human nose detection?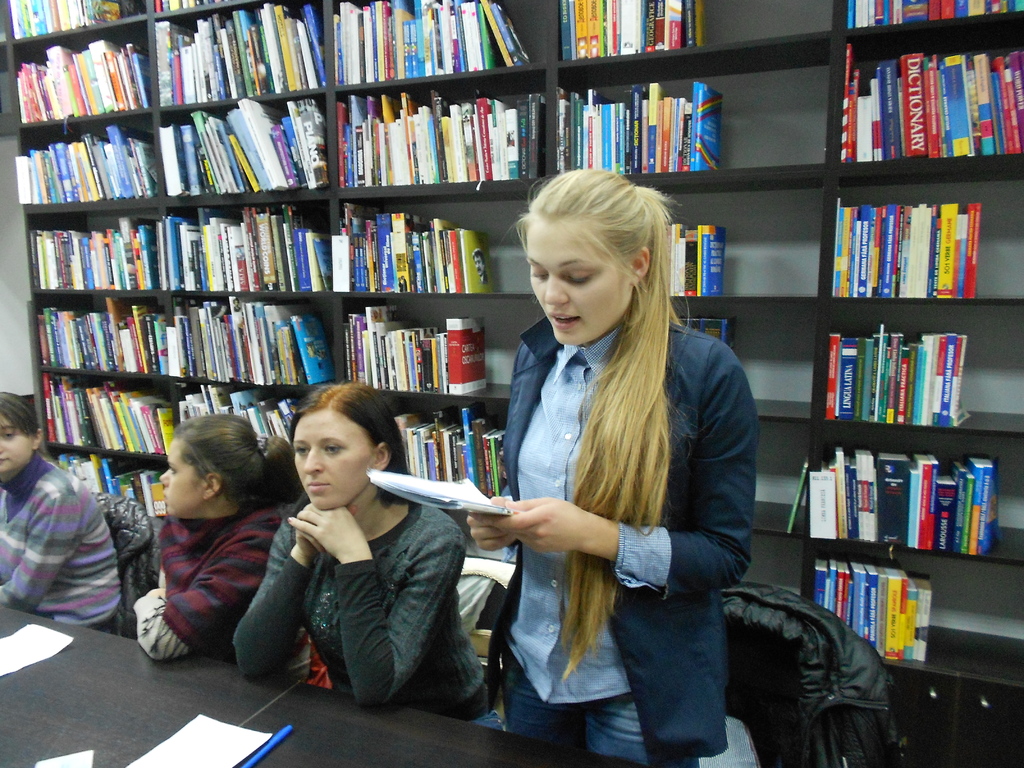
detection(159, 468, 172, 485)
